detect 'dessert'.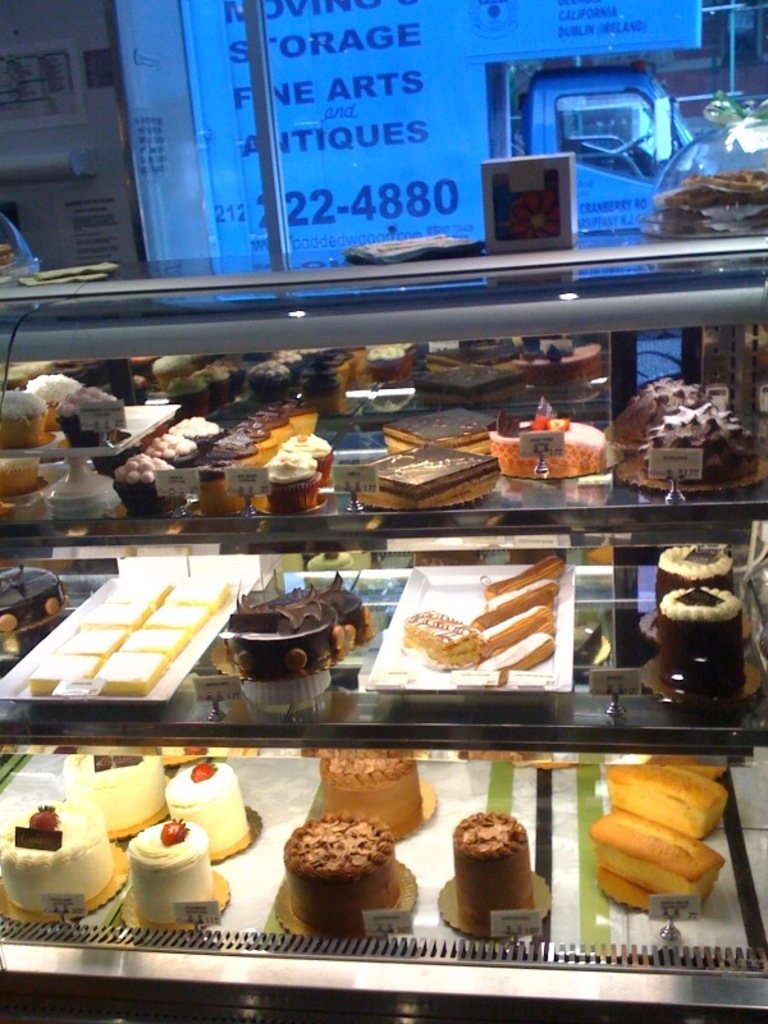
Detected at (left=59, top=748, right=159, bottom=840).
